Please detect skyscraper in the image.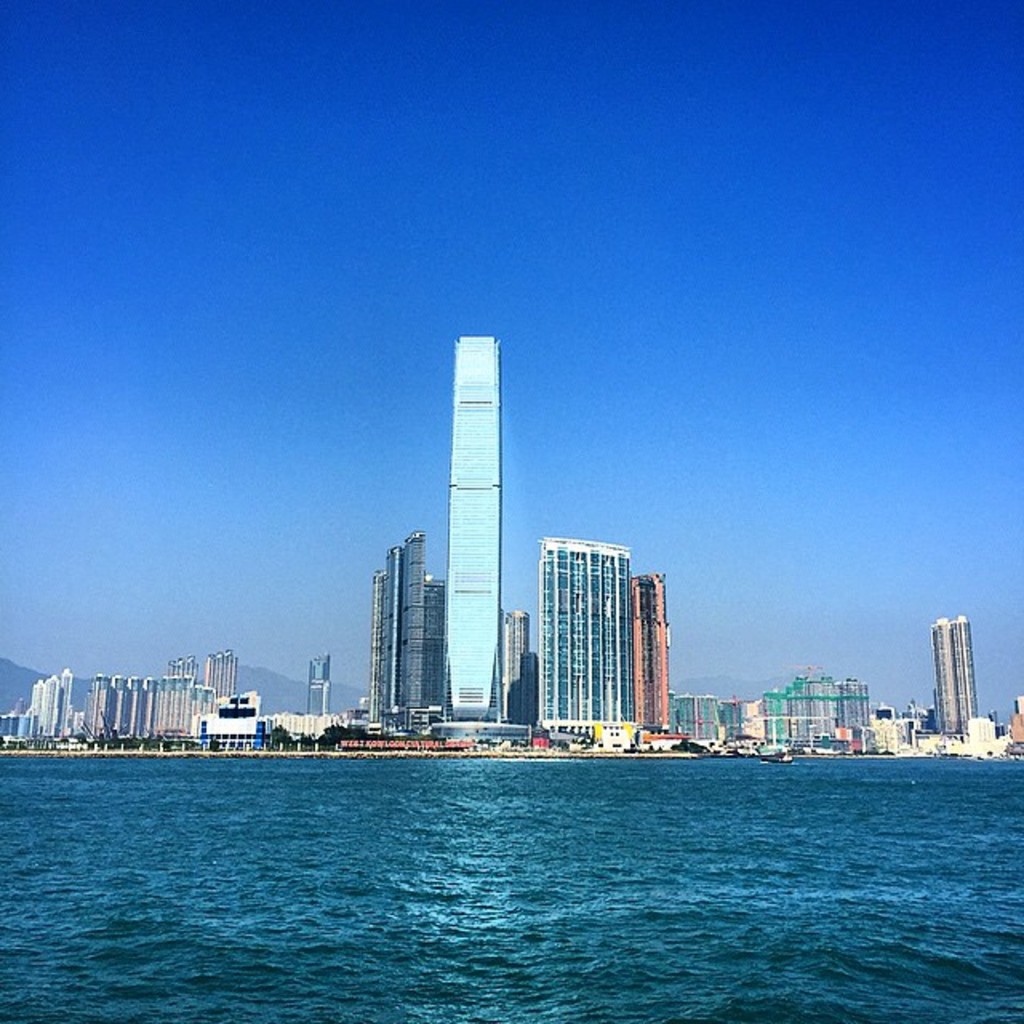
bbox=(168, 653, 198, 680).
